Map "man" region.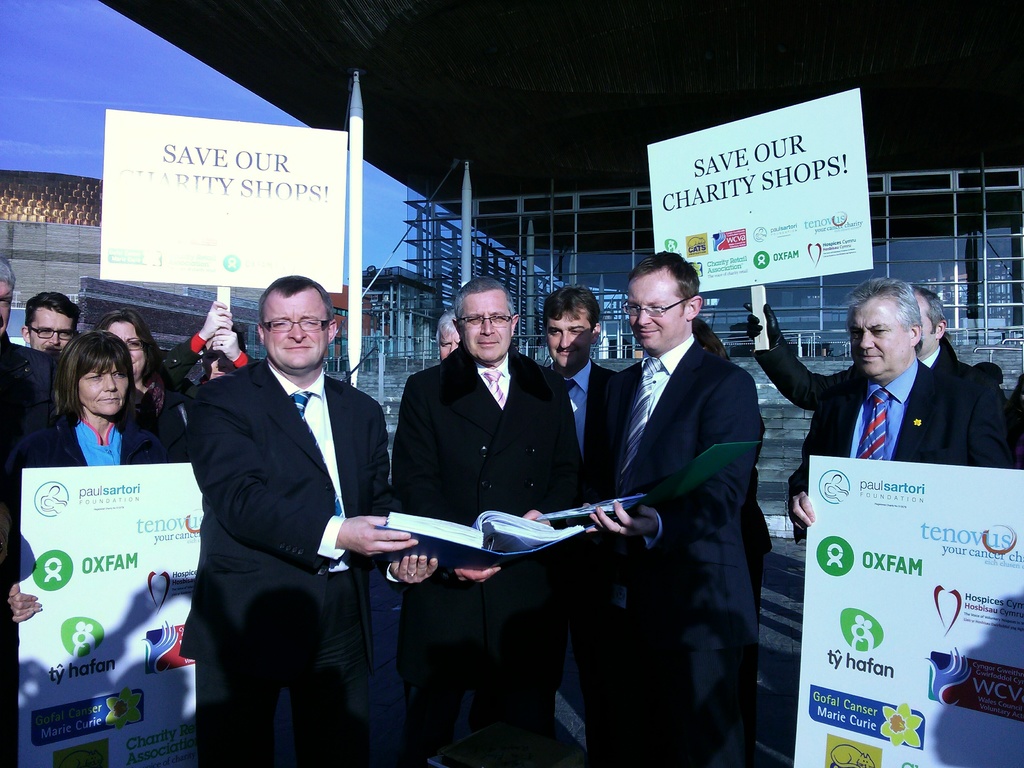
Mapped to locate(0, 254, 59, 767).
